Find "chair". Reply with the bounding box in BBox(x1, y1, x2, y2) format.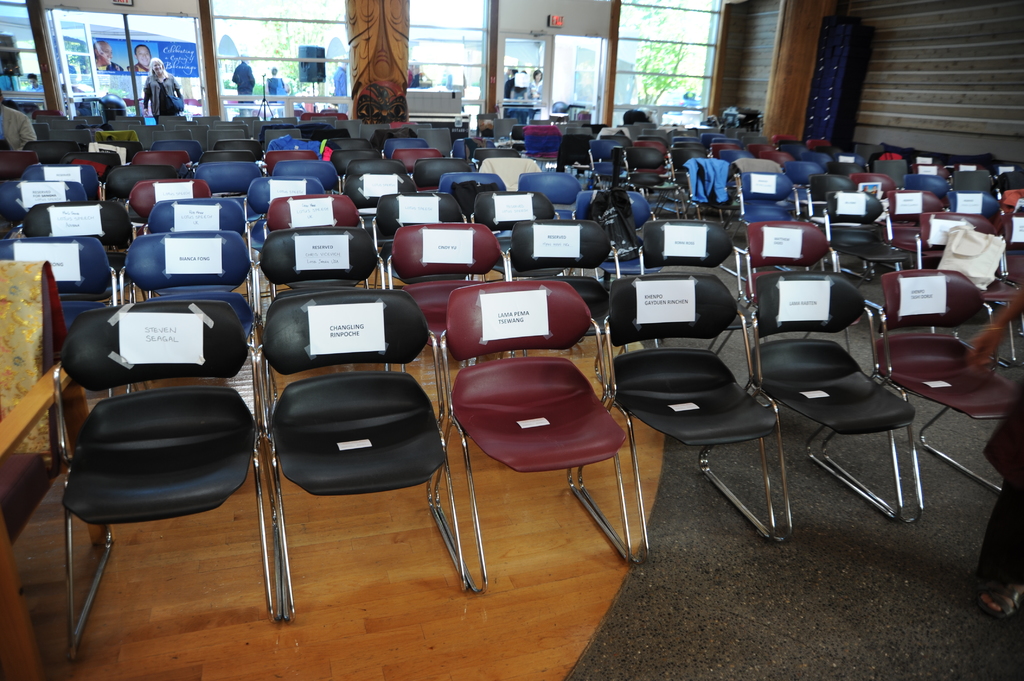
BBox(522, 126, 559, 167).
